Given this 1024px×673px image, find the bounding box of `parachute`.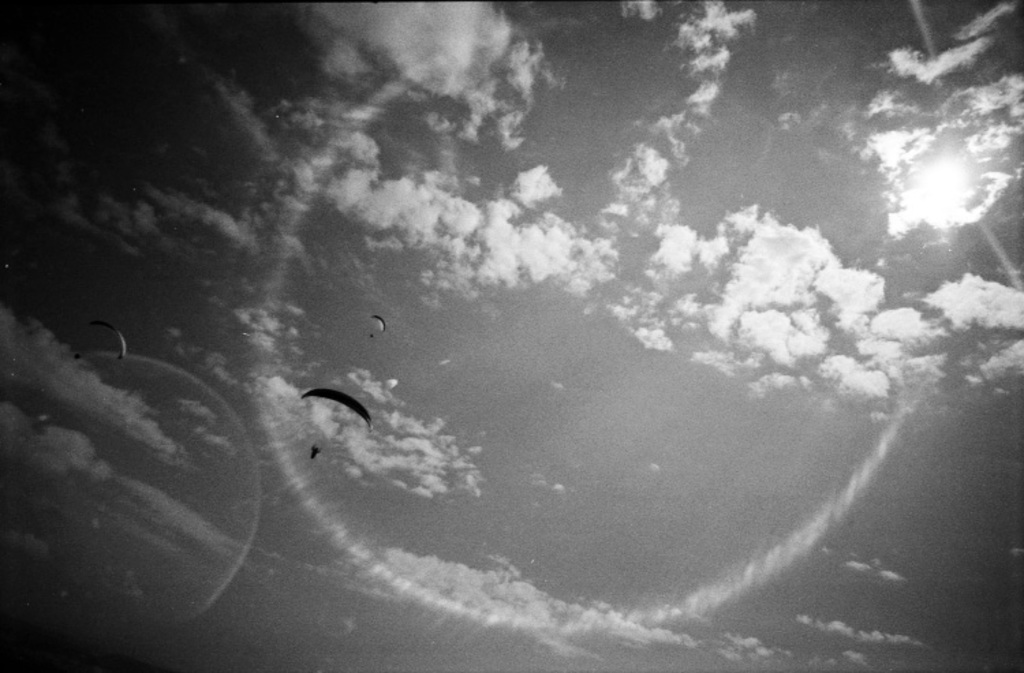
locate(75, 321, 130, 366).
